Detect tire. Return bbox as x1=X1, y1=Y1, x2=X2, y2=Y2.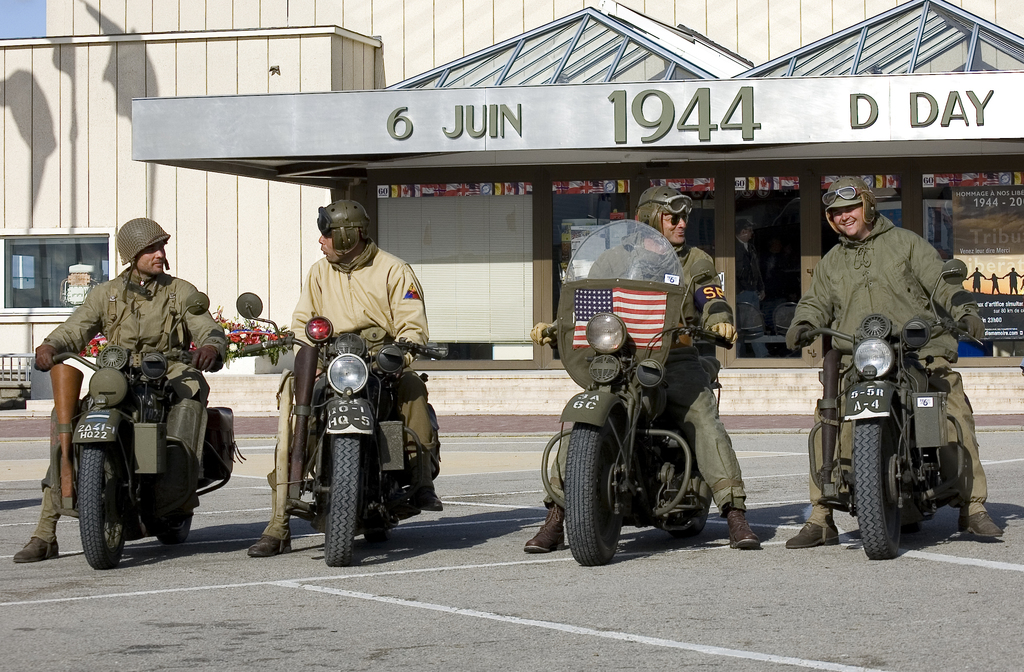
x1=328, y1=439, x2=362, y2=563.
